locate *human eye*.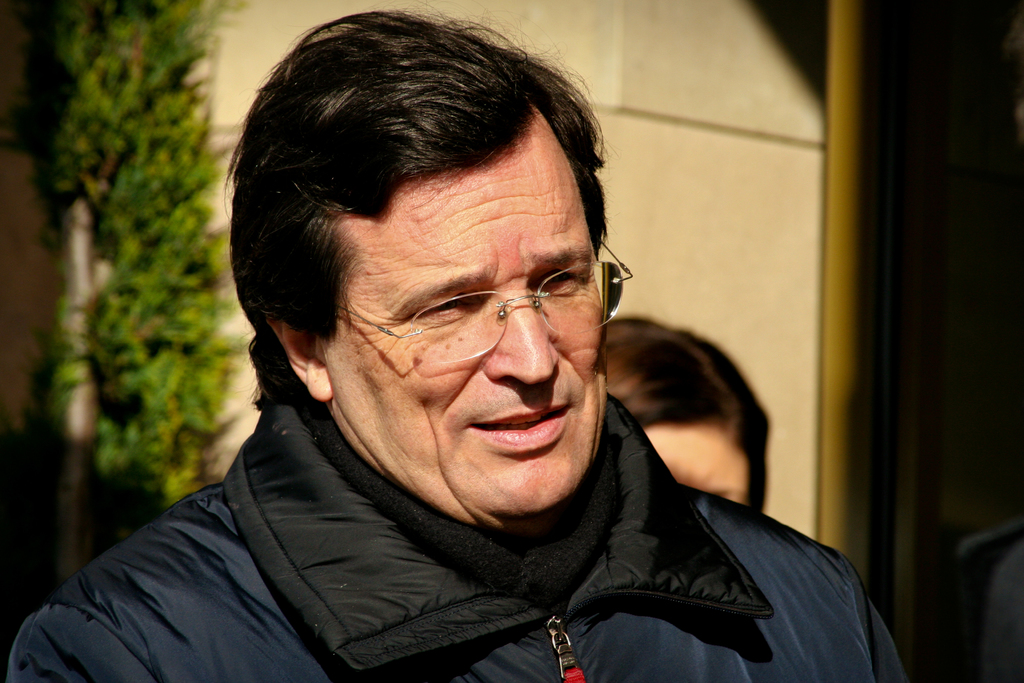
Bounding box: [412, 290, 479, 318].
